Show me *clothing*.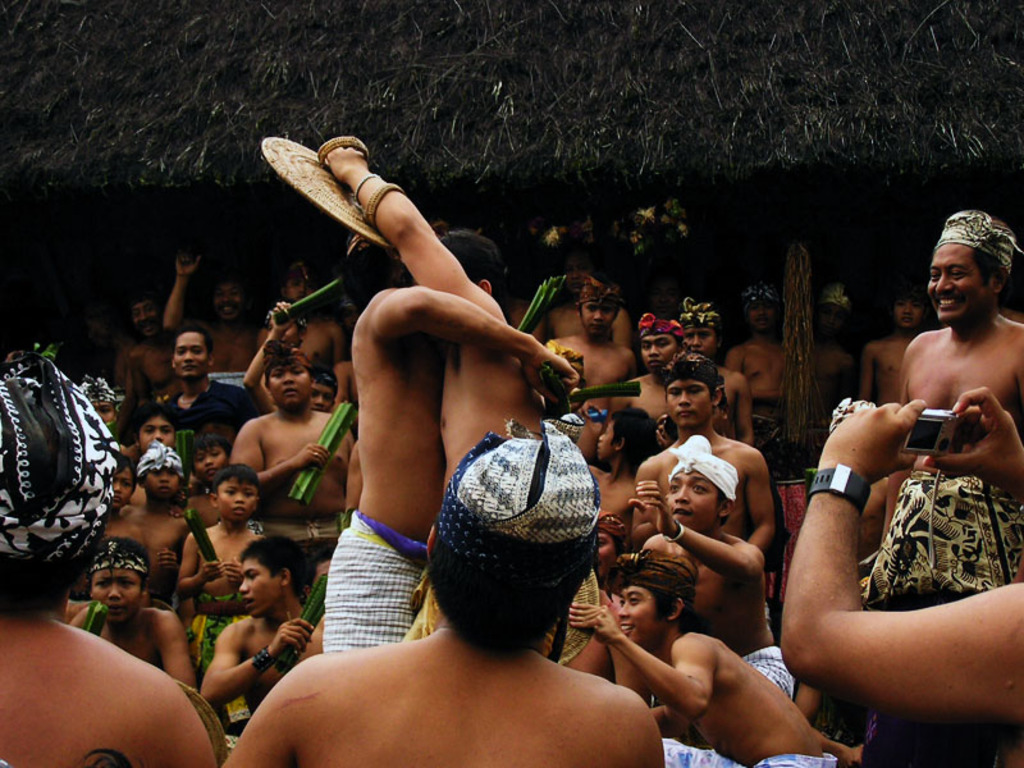
*clothing* is here: box(864, 463, 1023, 609).
